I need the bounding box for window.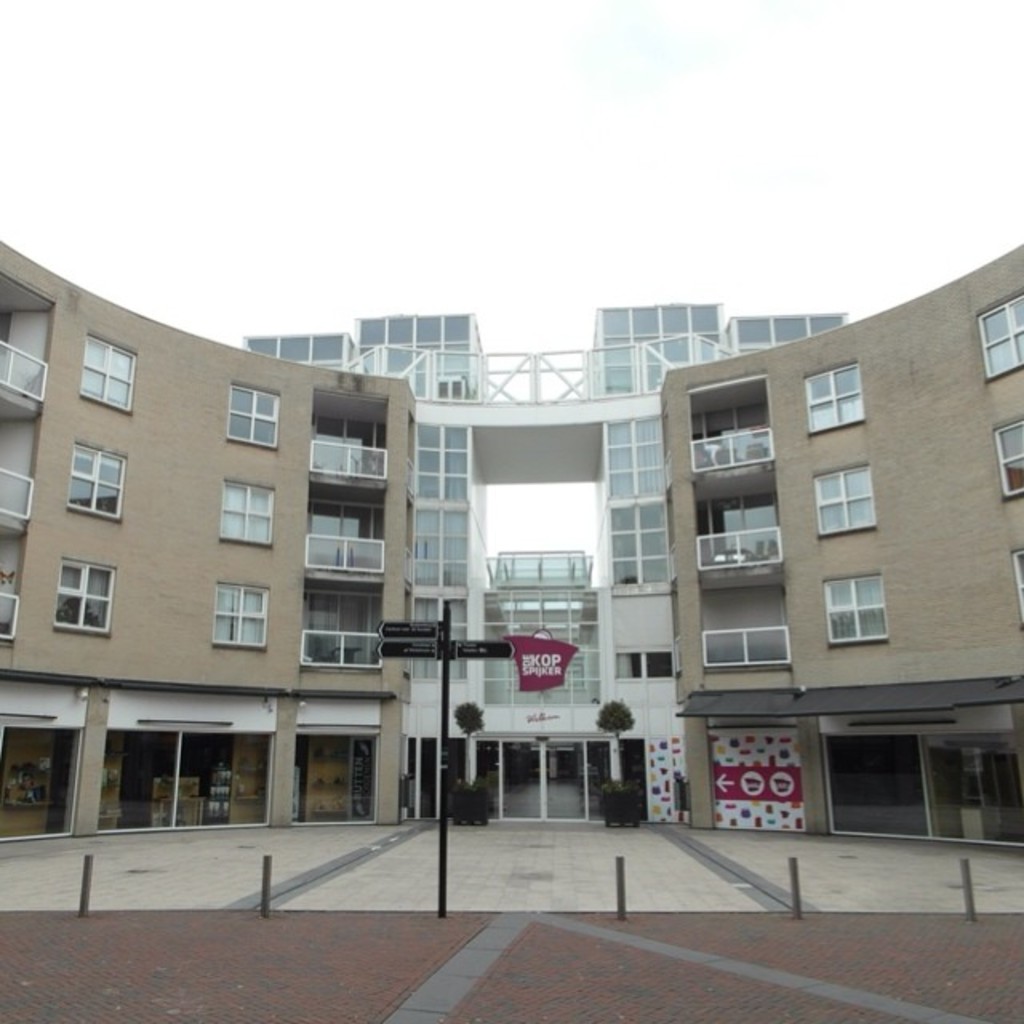
Here it is: crop(82, 338, 131, 410).
